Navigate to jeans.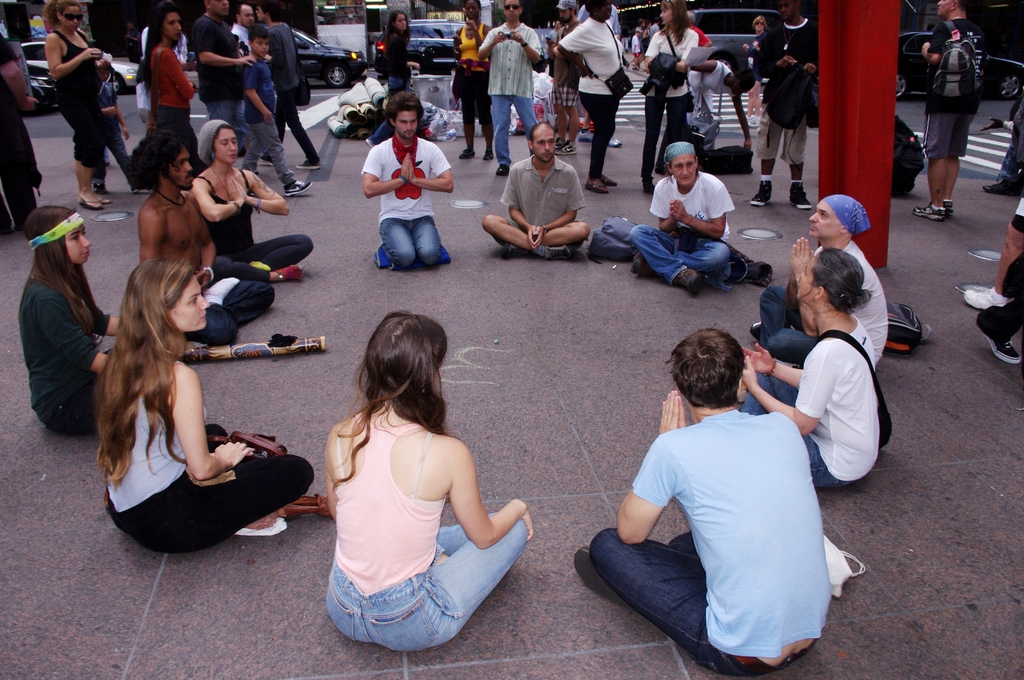
Navigation target: (x1=372, y1=74, x2=401, y2=145).
